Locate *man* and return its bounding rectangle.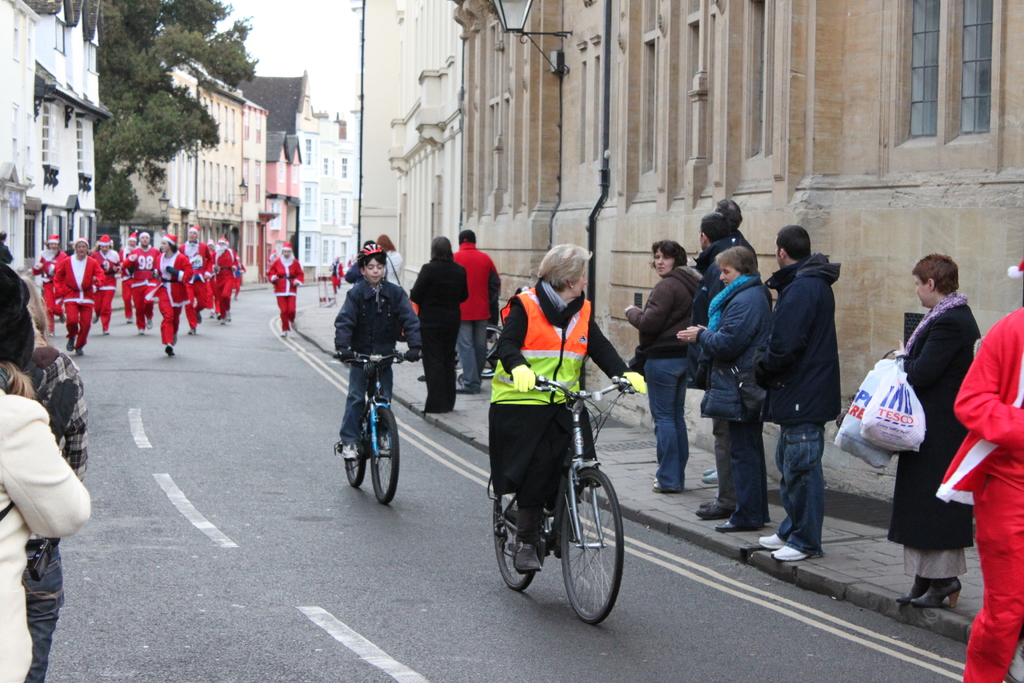
(left=689, top=213, right=770, bottom=484).
